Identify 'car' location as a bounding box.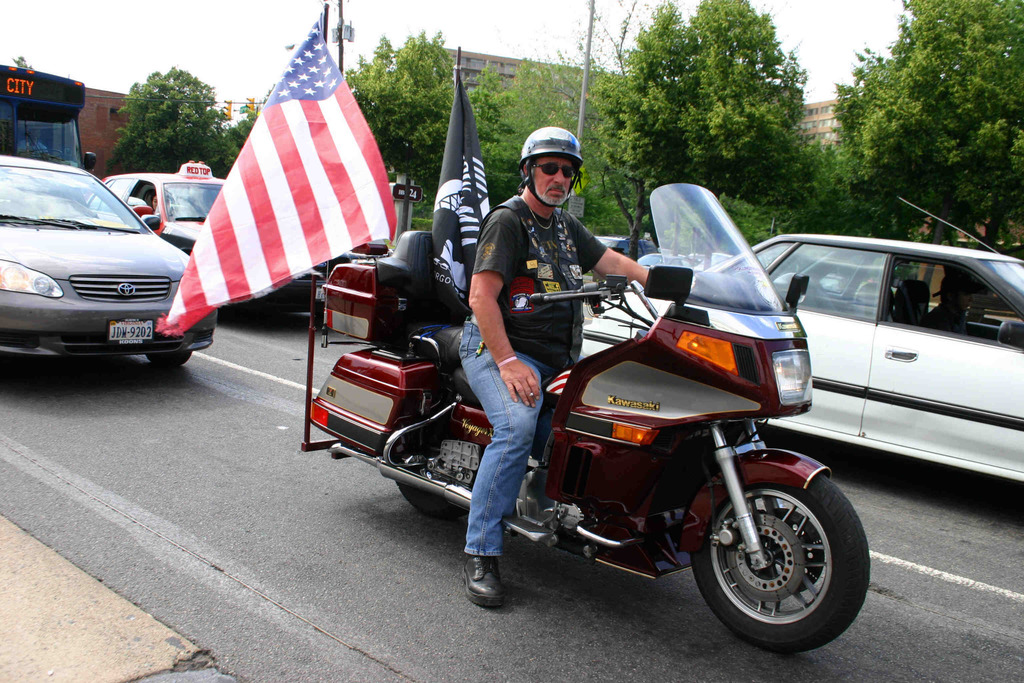
left=104, top=158, right=310, bottom=315.
